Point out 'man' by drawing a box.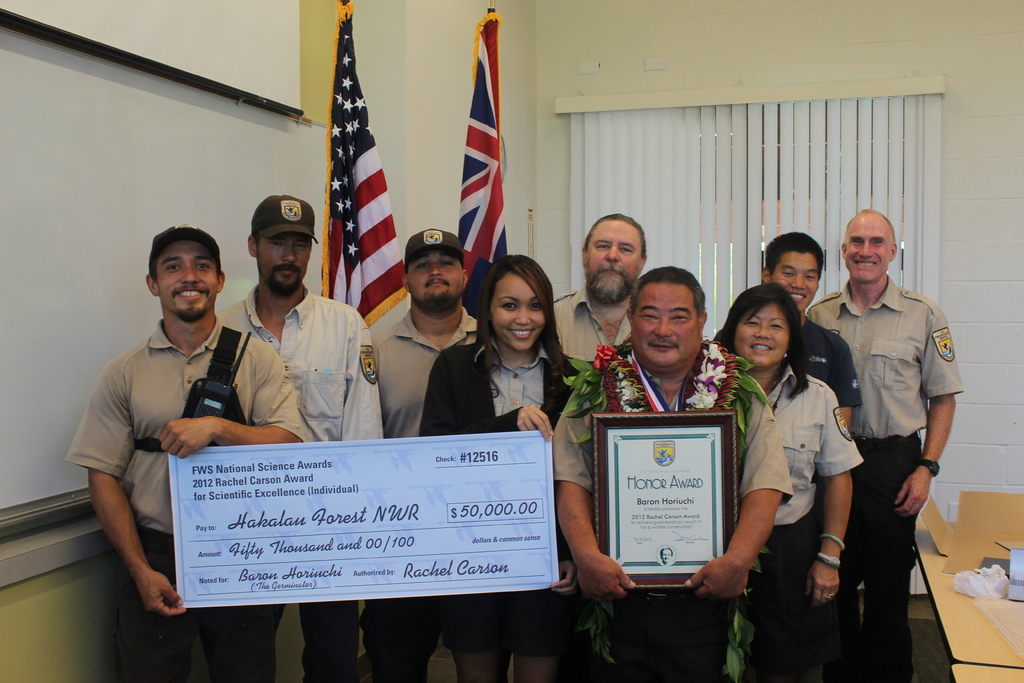
rect(358, 226, 481, 682).
